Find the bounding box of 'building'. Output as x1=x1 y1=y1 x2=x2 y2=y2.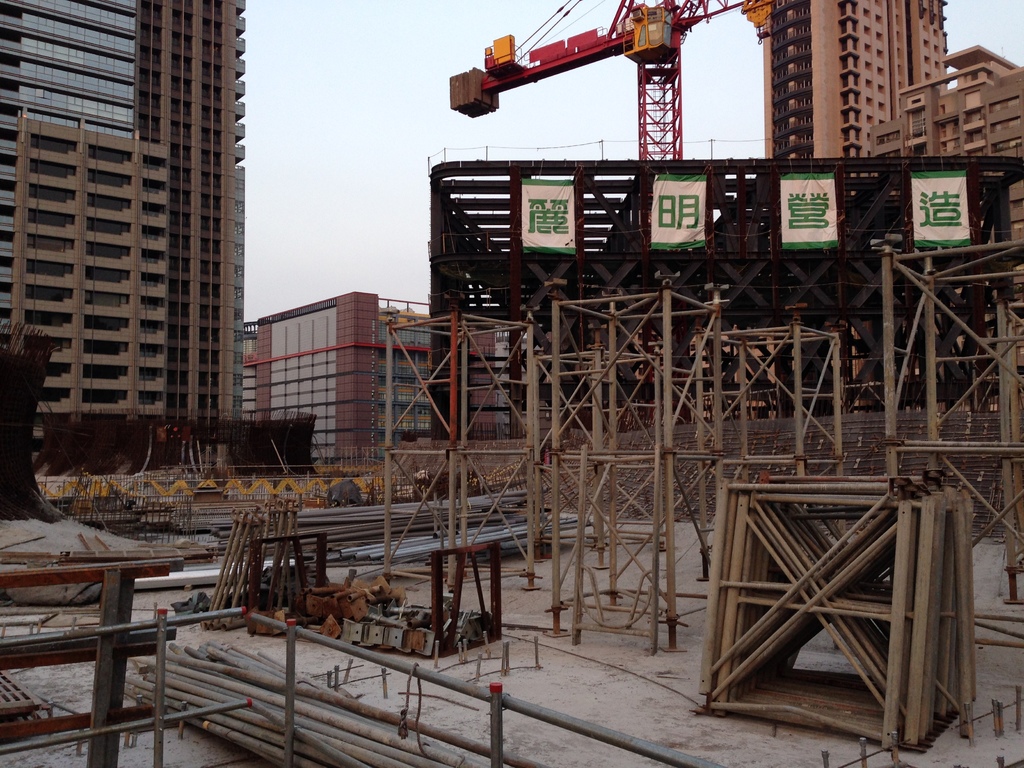
x1=246 y1=289 x2=529 y2=467.
